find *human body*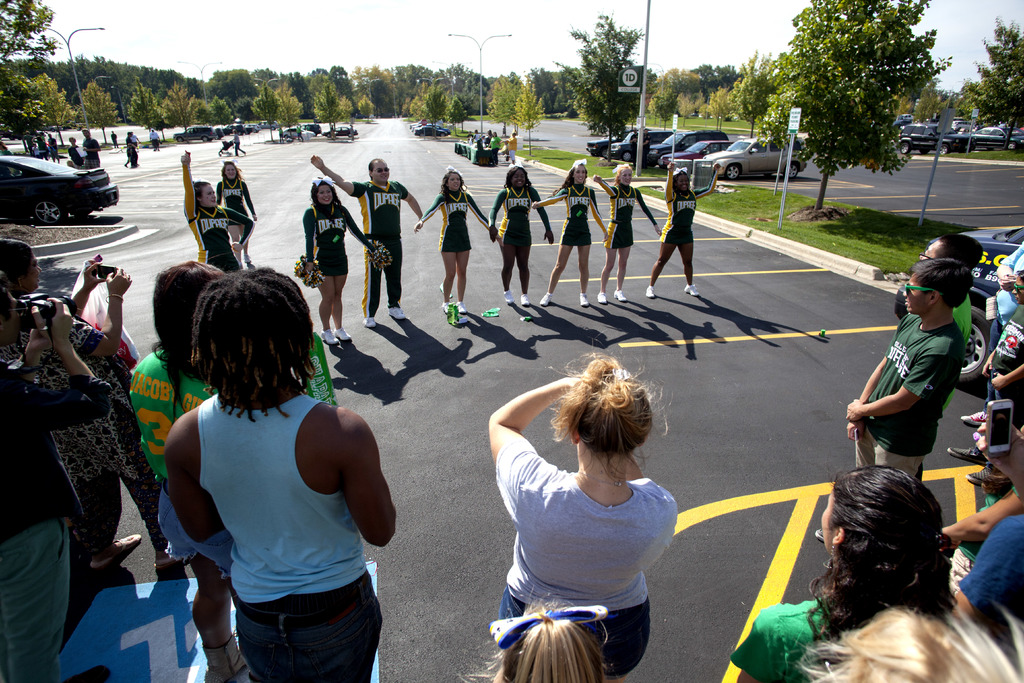
[left=179, top=146, right=257, bottom=268]
